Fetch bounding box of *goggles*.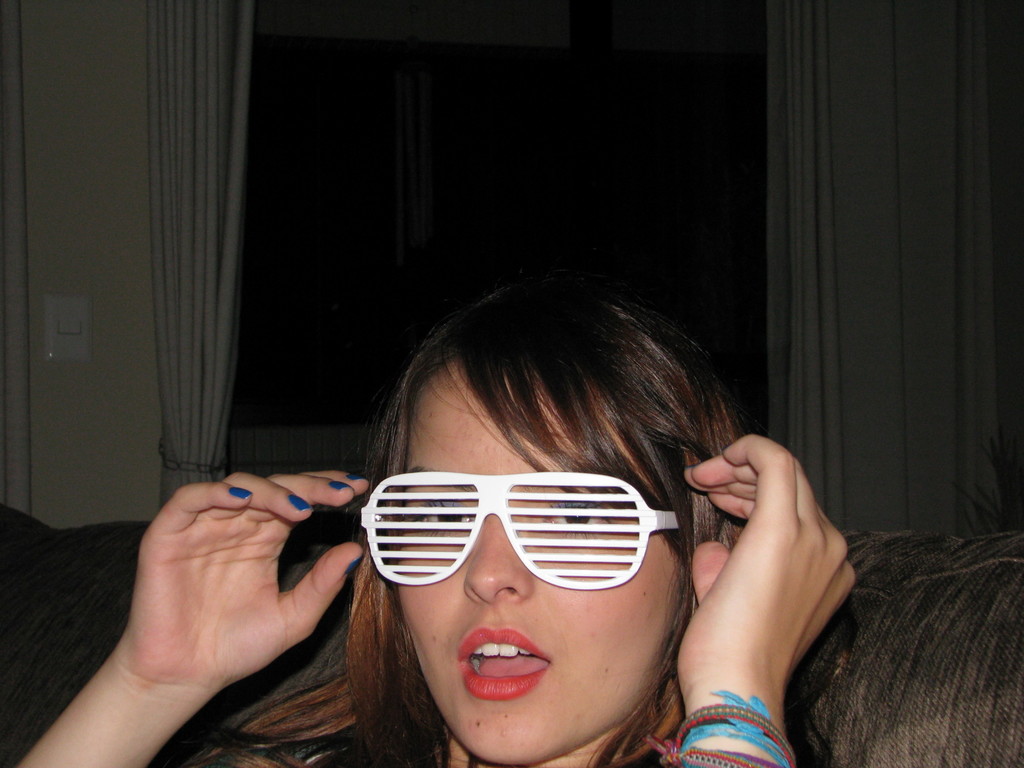
Bbox: <box>356,474,684,593</box>.
